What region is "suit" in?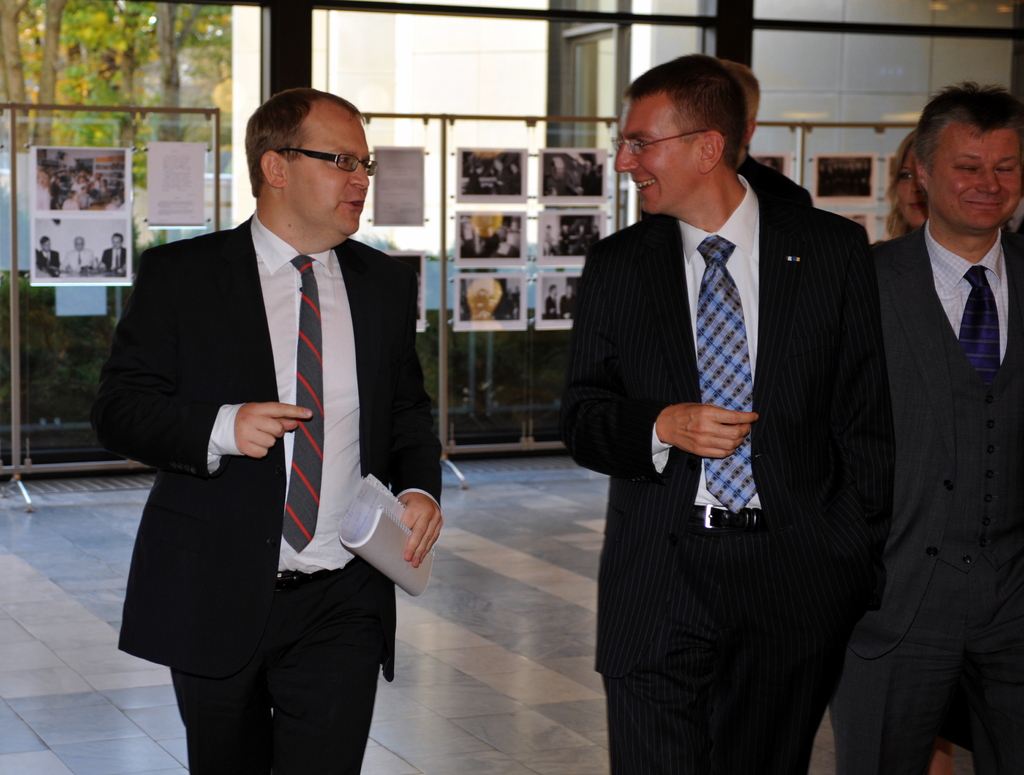
[left=35, top=248, right=62, bottom=269].
